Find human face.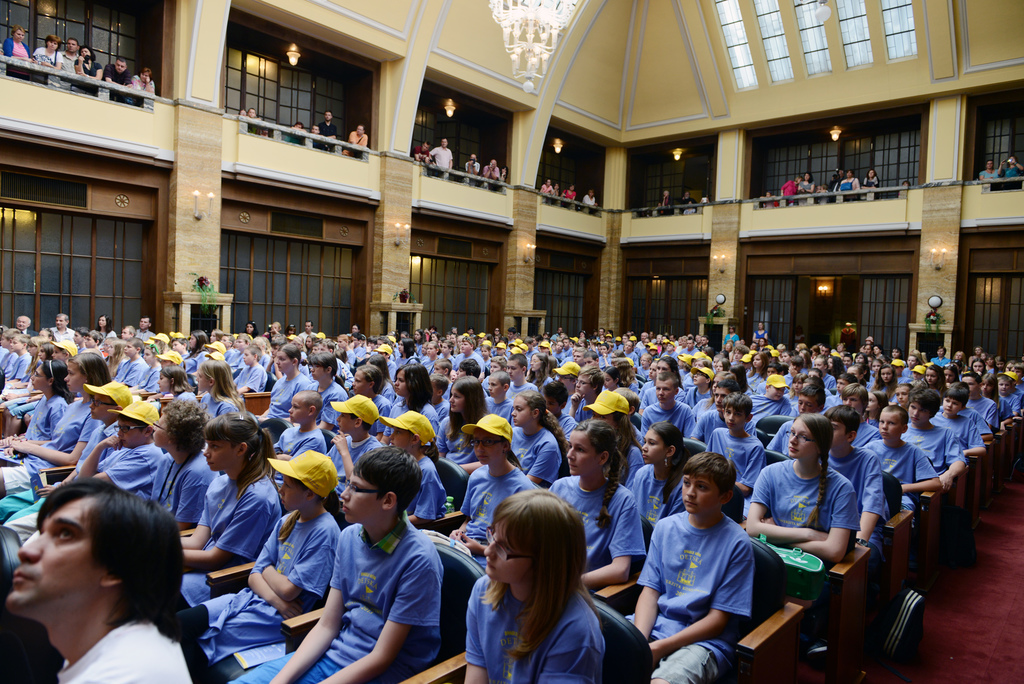
(910,407,930,421).
